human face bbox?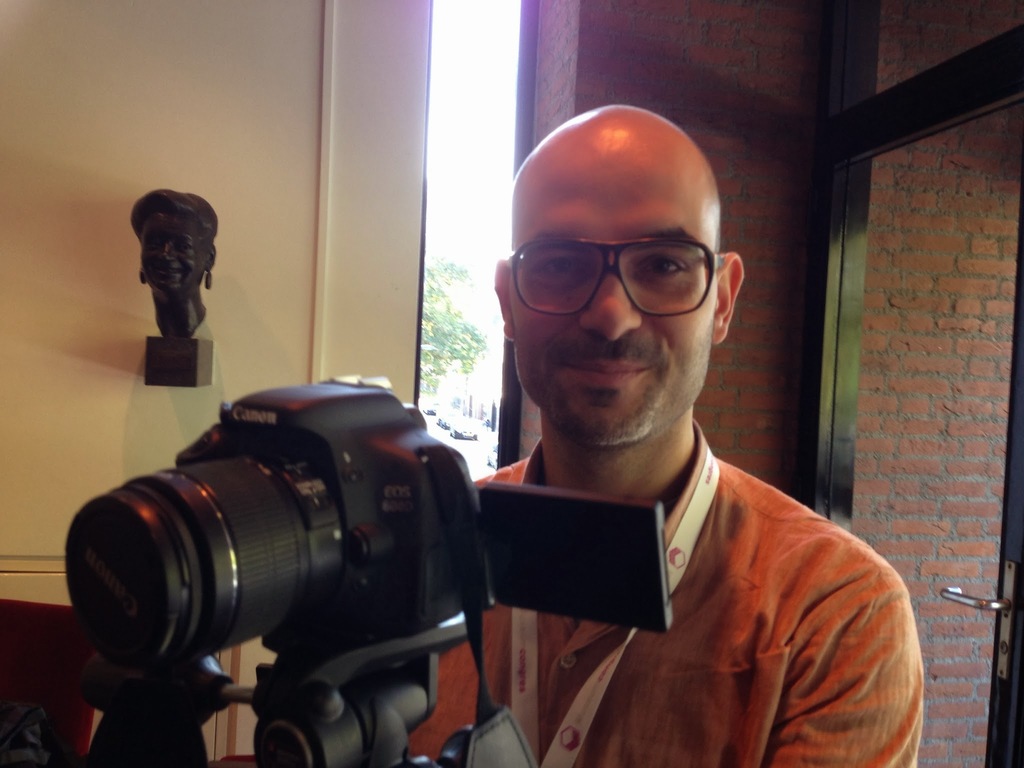
detection(510, 163, 714, 447)
